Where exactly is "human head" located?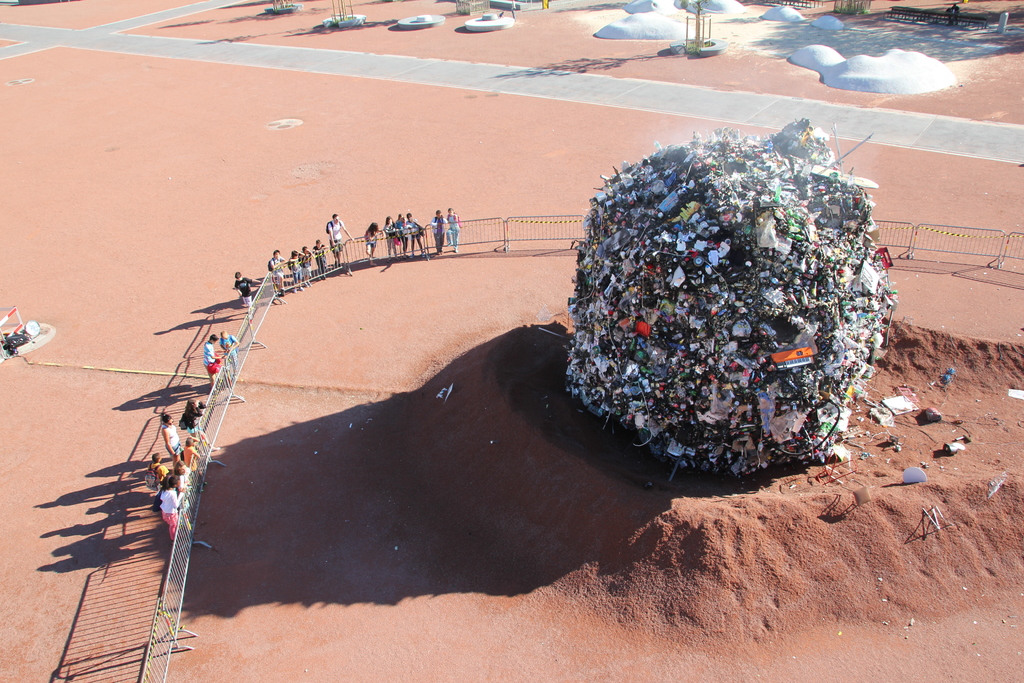
Its bounding box is x1=175, y1=461, x2=185, y2=472.
